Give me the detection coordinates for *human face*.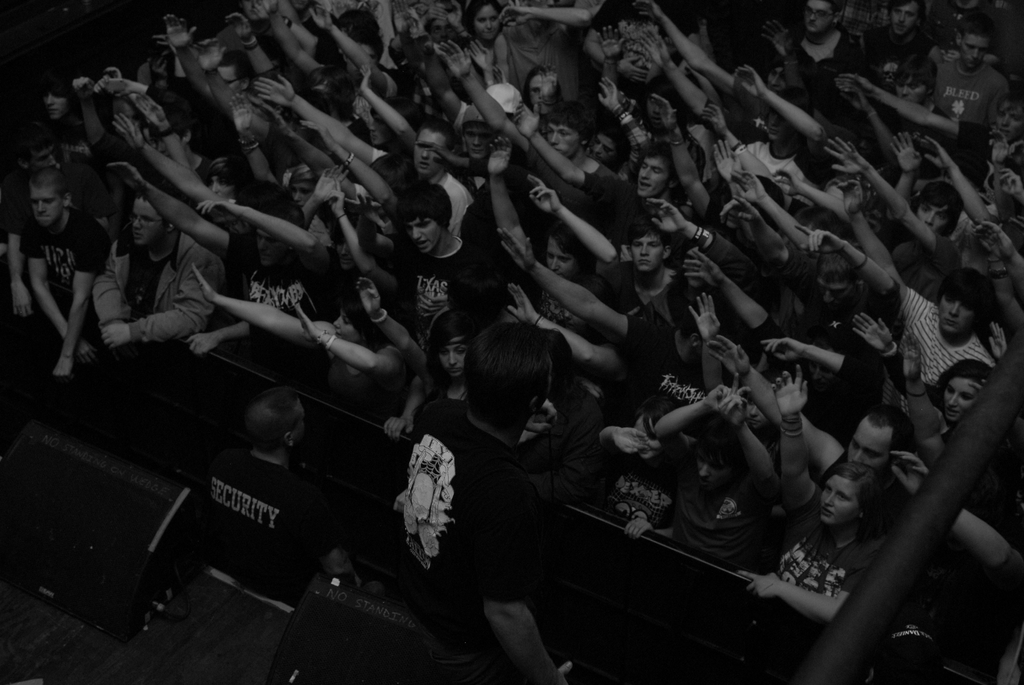
[left=348, top=48, right=379, bottom=75].
